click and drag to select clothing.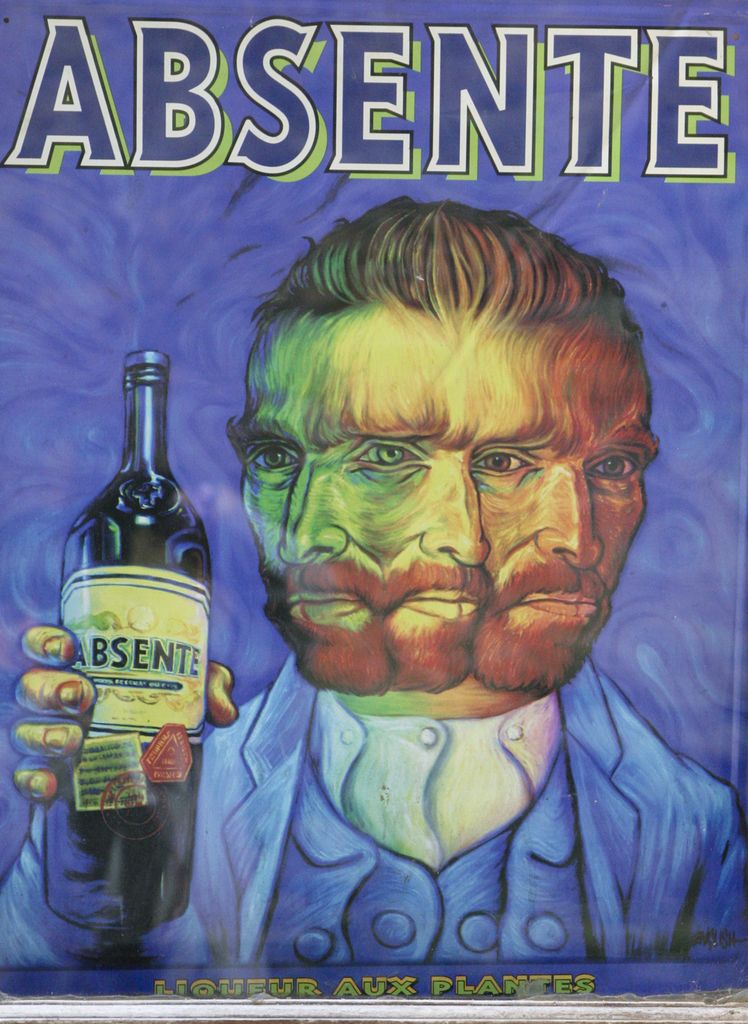
Selection: bbox(0, 675, 747, 963).
